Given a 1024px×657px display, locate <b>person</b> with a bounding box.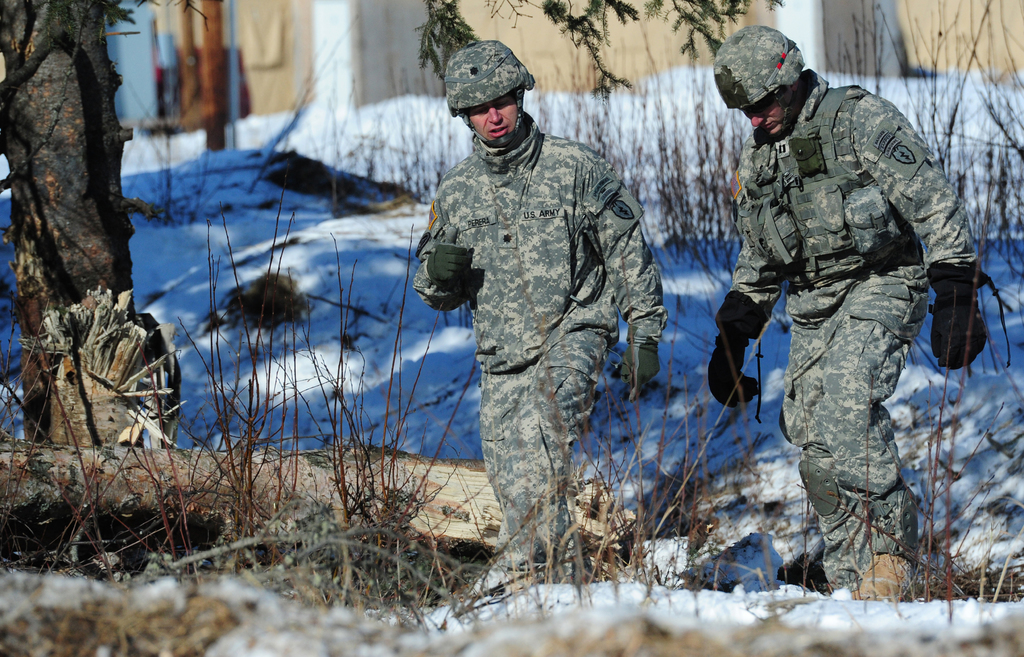
Located: <region>413, 42, 662, 573</region>.
